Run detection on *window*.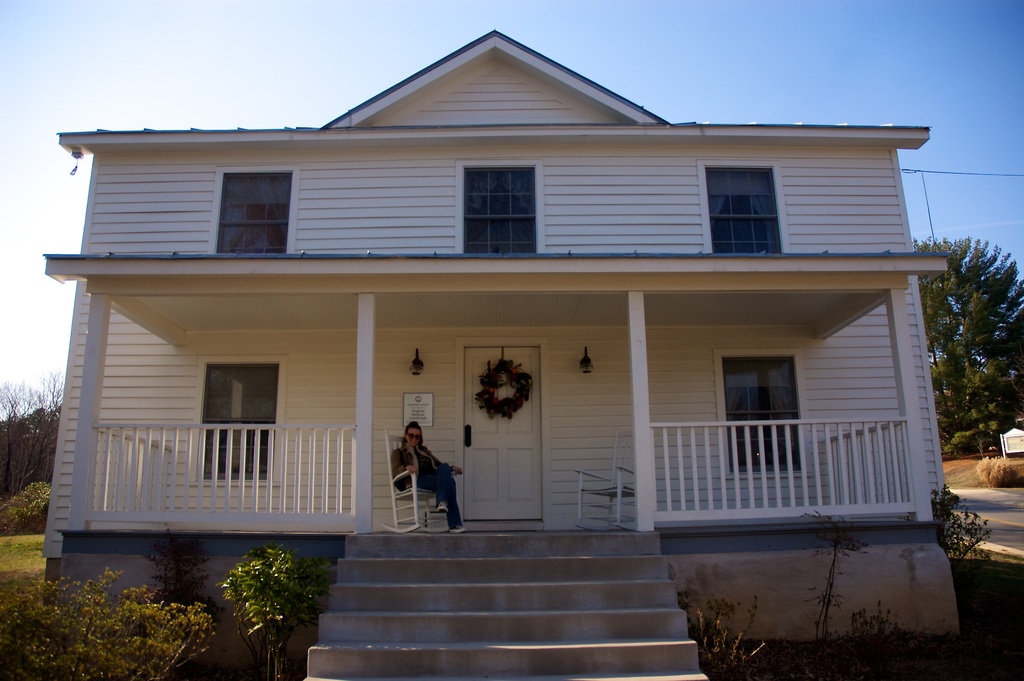
Result: <box>201,364,276,484</box>.
